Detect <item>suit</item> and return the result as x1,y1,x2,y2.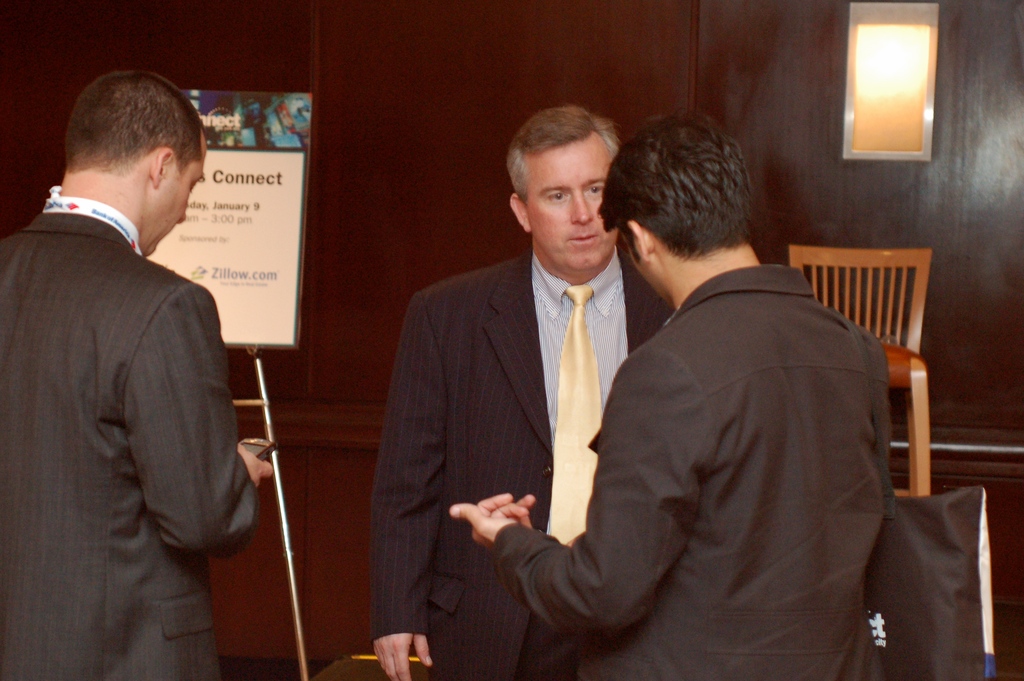
369,253,671,680.
